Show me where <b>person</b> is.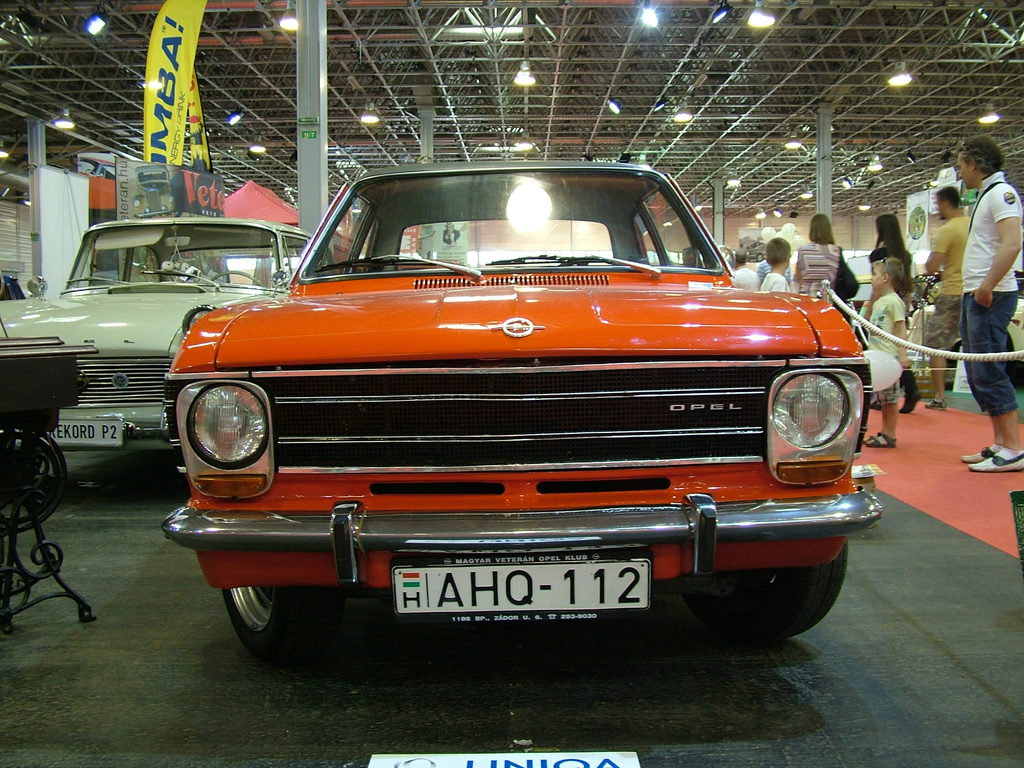
<b>person</b> is at bbox(681, 244, 708, 271).
